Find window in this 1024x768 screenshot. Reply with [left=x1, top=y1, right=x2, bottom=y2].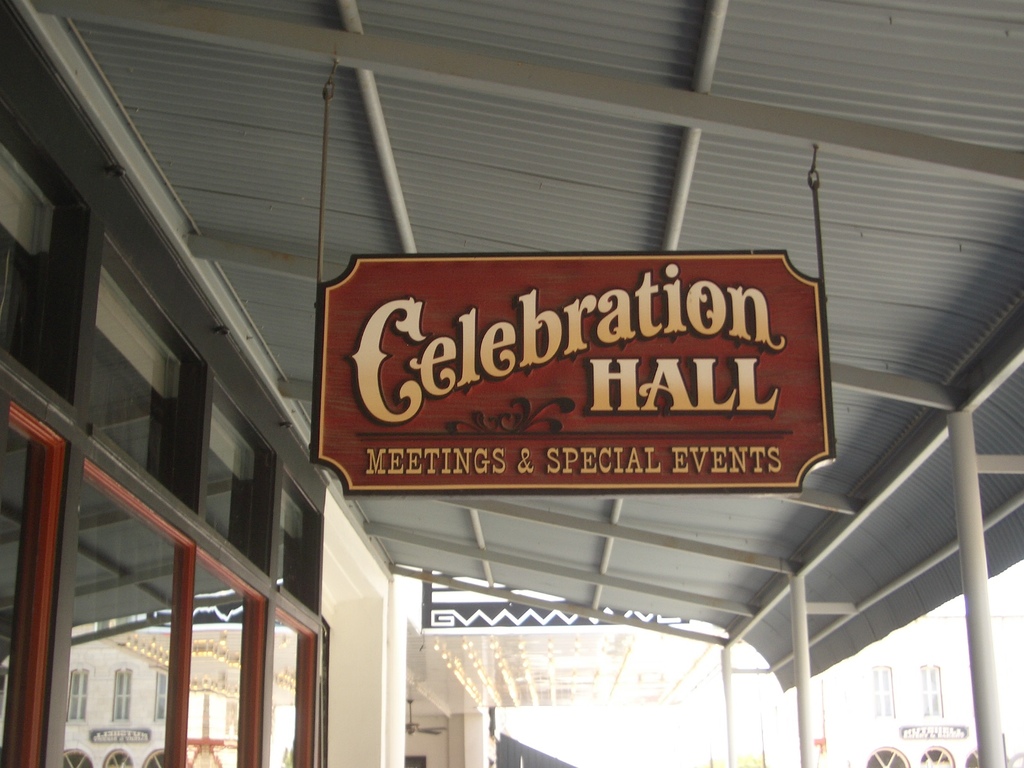
[left=864, top=749, right=906, bottom=767].
